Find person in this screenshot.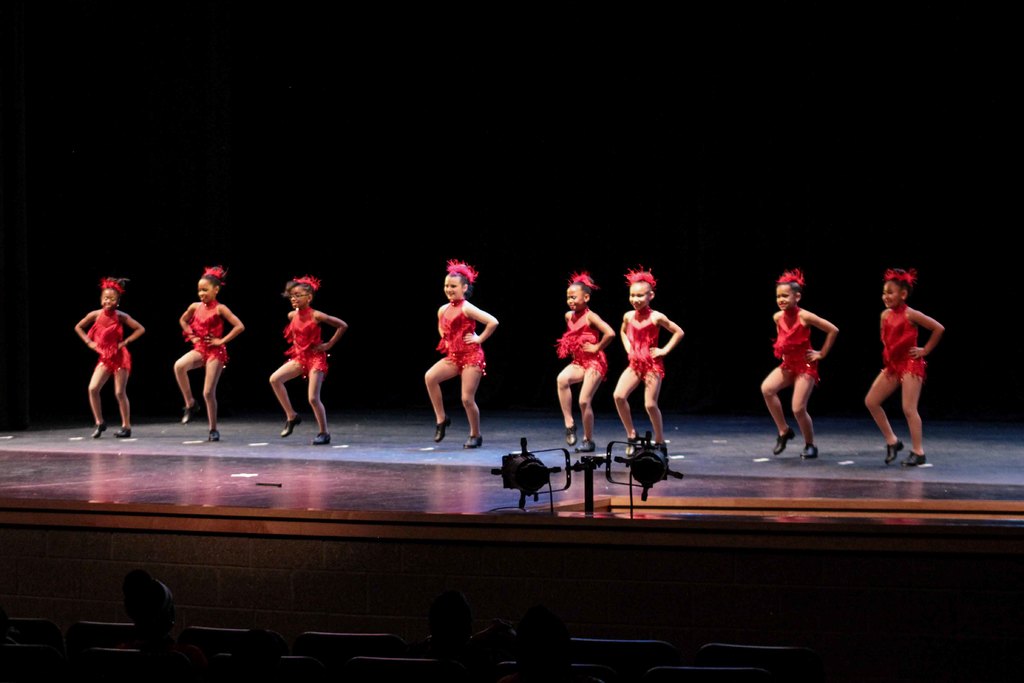
The bounding box for person is BBox(422, 258, 499, 449).
